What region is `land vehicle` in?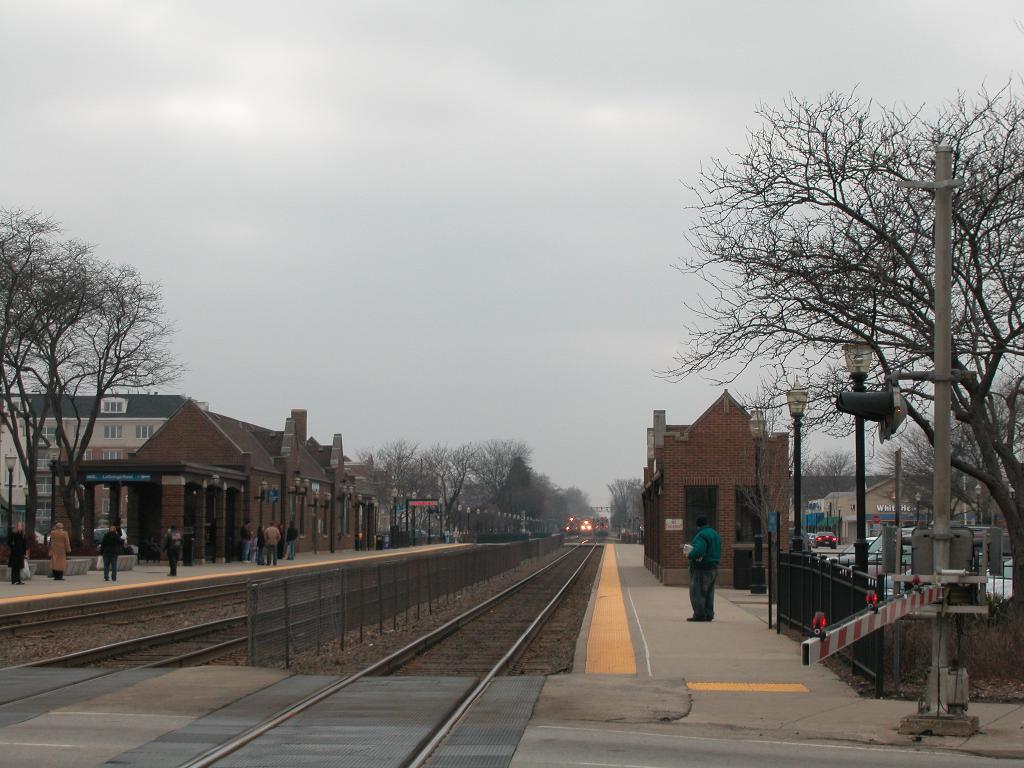
(577,515,595,540).
